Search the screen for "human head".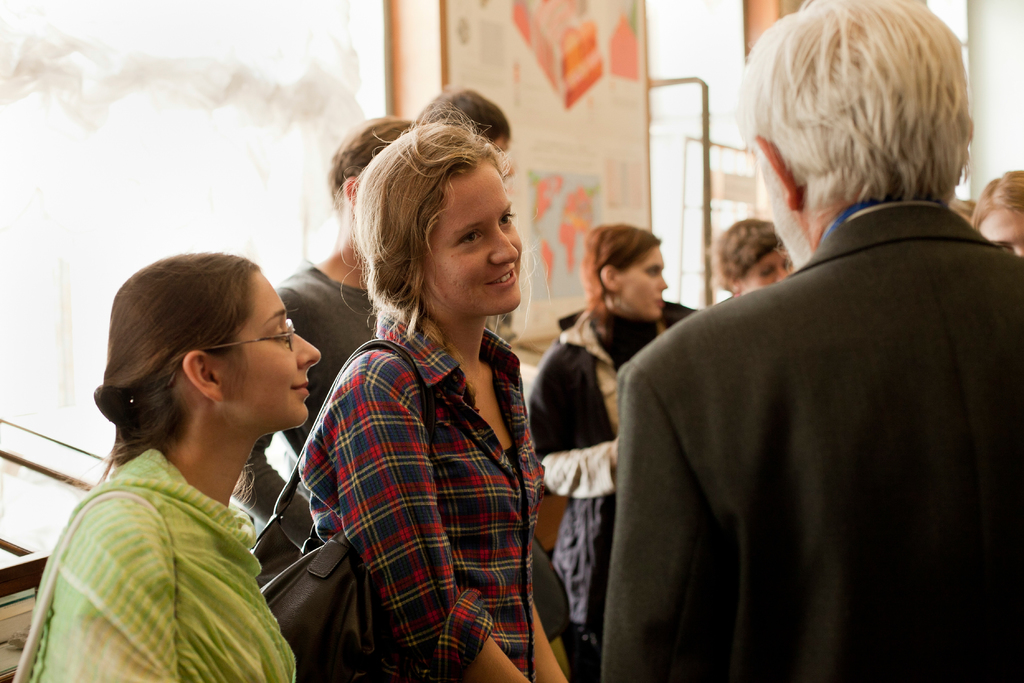
Found at (966, 171, 1023, 258).
